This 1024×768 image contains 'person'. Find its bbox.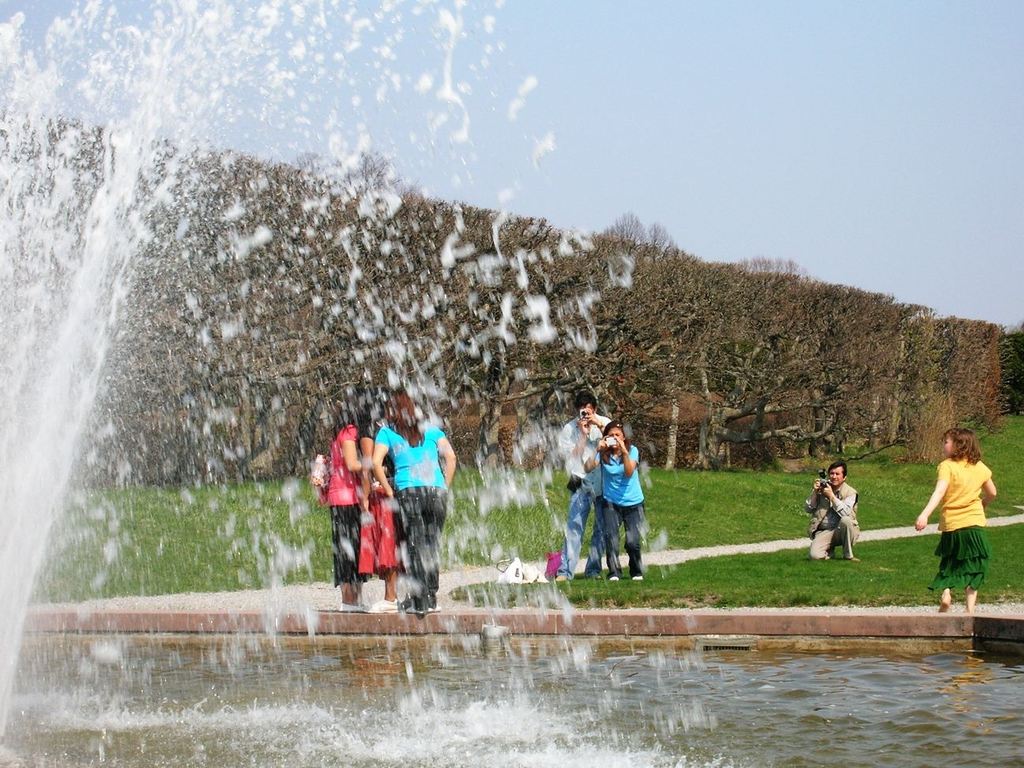
x1=589 y1=424 x2=650 y2=581.
